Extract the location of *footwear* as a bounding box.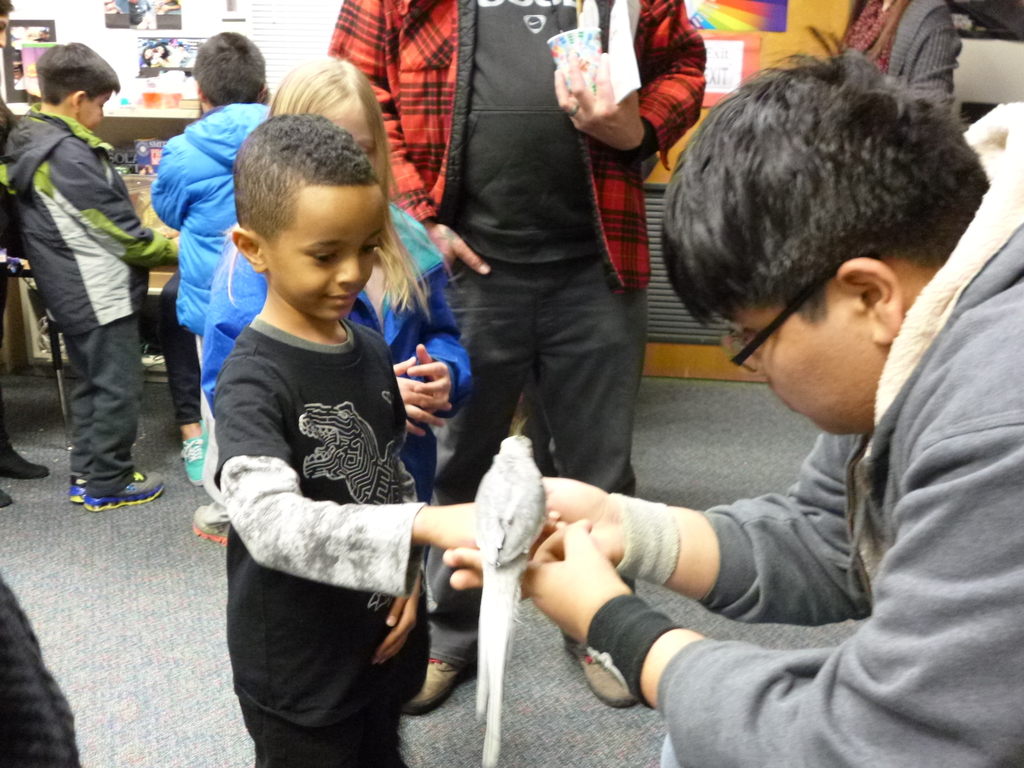
[left=177, top=436, right=204, bottom=487].
